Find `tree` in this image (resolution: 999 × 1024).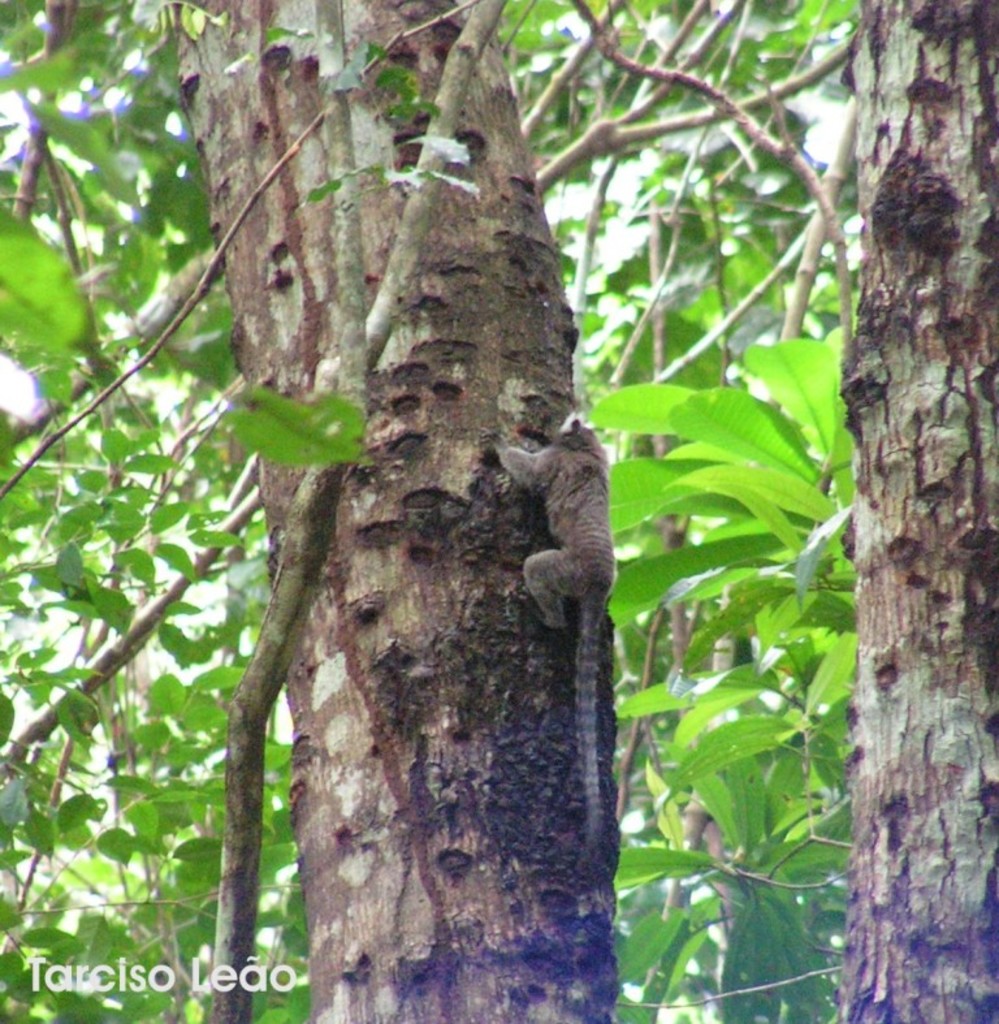
{"x1": 839, "y1": 0, "x2": 998, "y2": 1023}.
